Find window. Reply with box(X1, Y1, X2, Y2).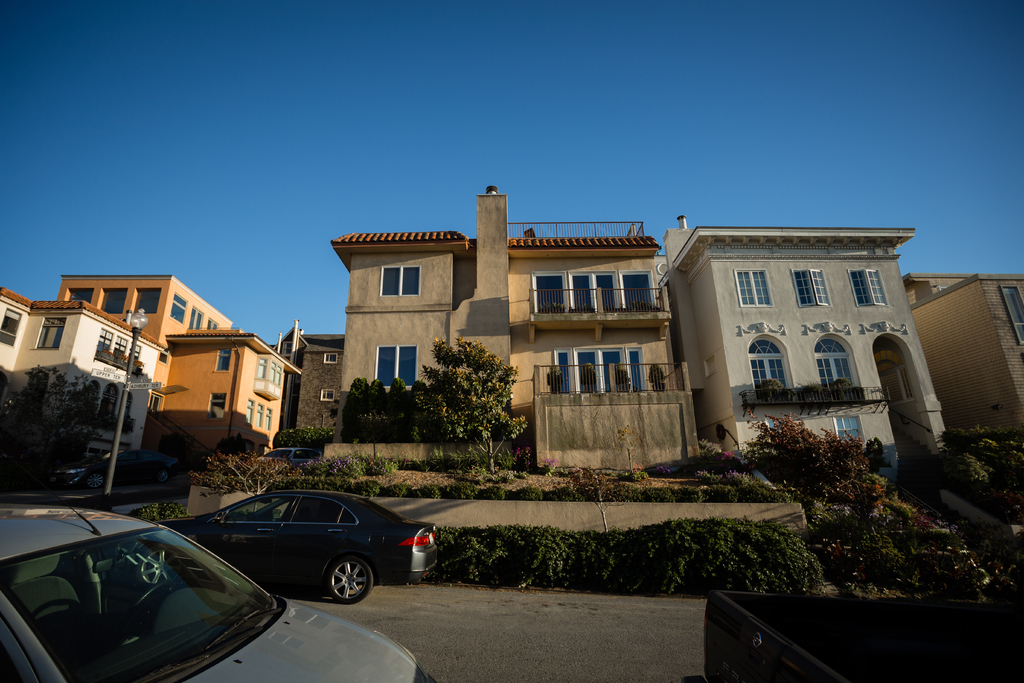
box(321, 353, 337, 362).
